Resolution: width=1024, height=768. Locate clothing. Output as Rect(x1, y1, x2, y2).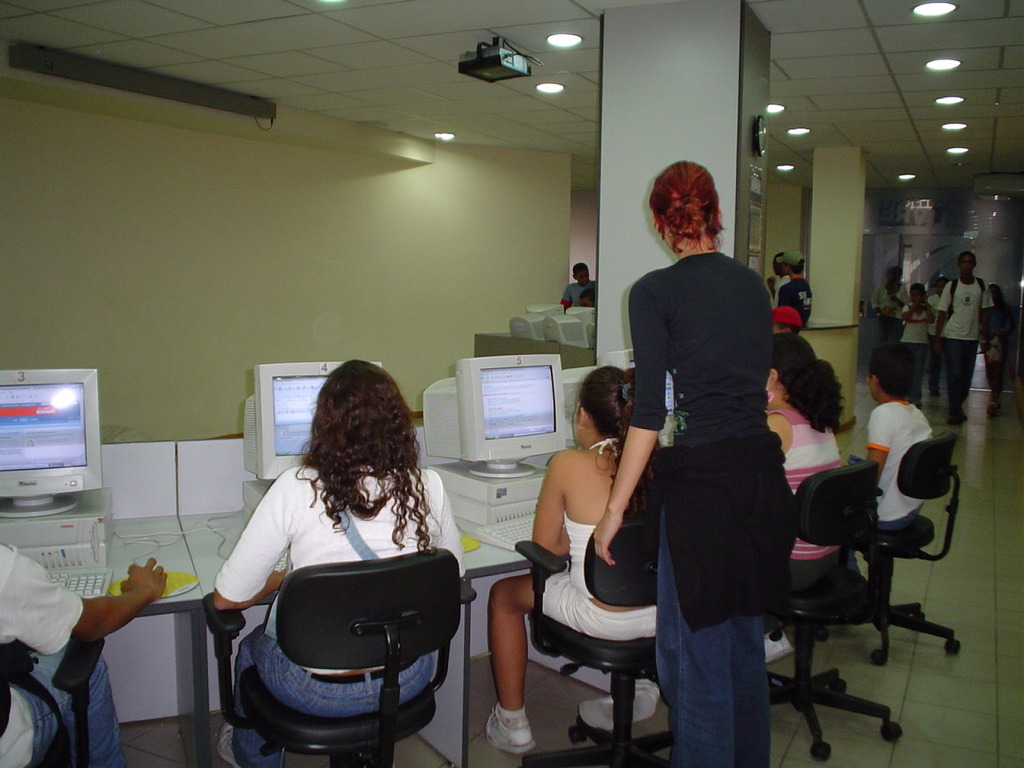
Rect(231, 659, 431, 724).
